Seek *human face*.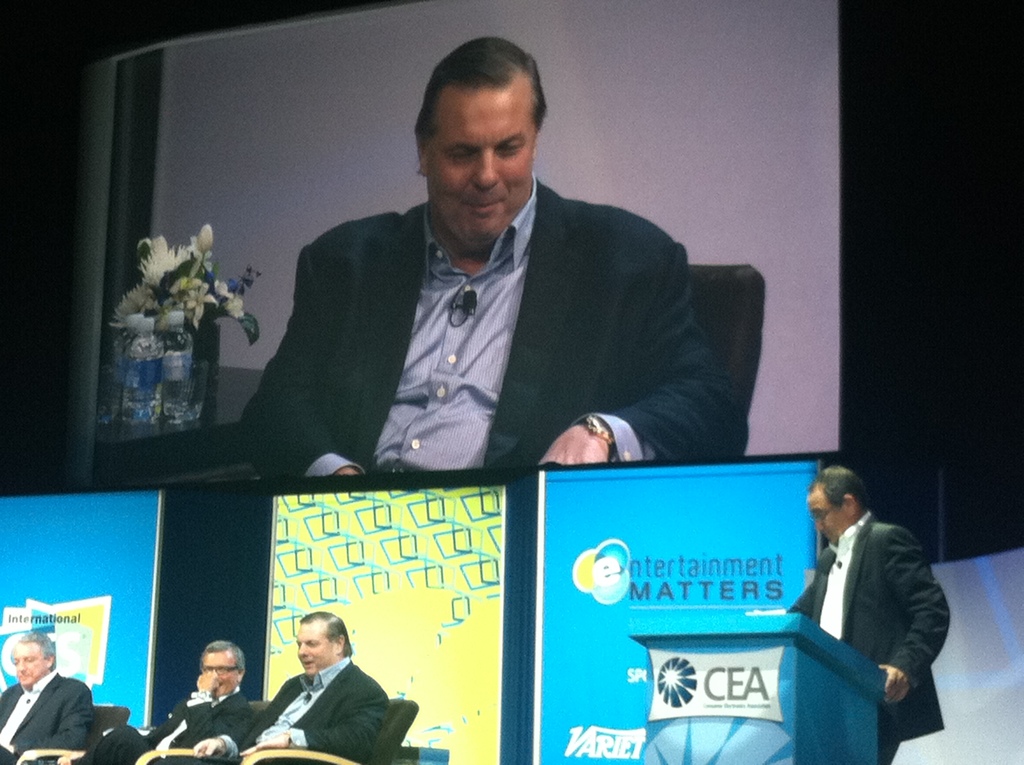
<box>420,87,538,249</box>.
